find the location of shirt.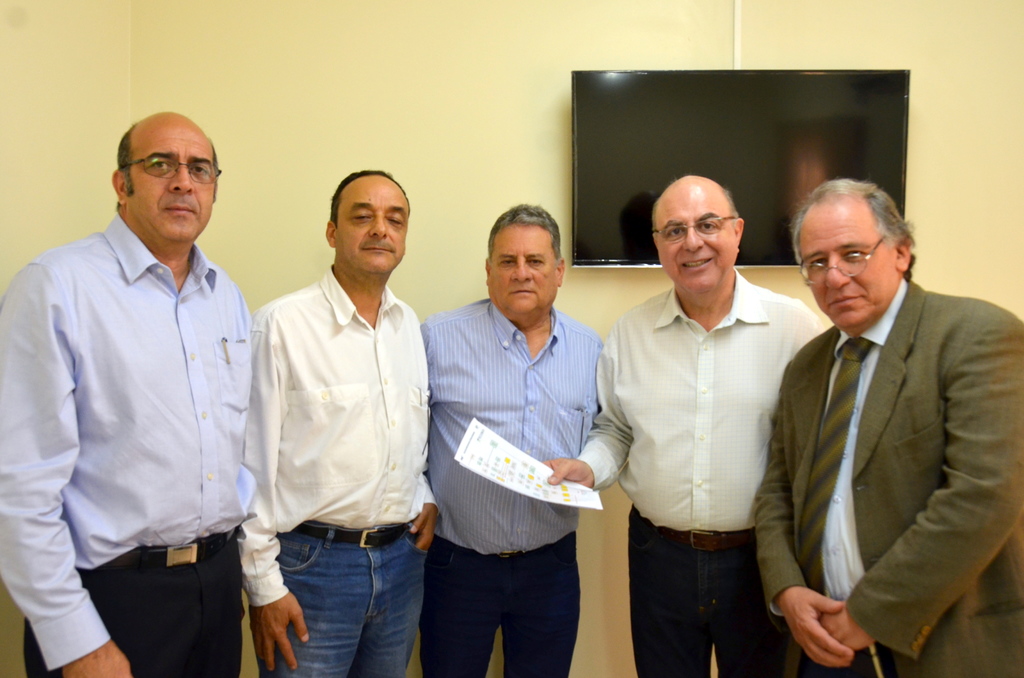
Location: bbox=(232, 259, 442, 618).
